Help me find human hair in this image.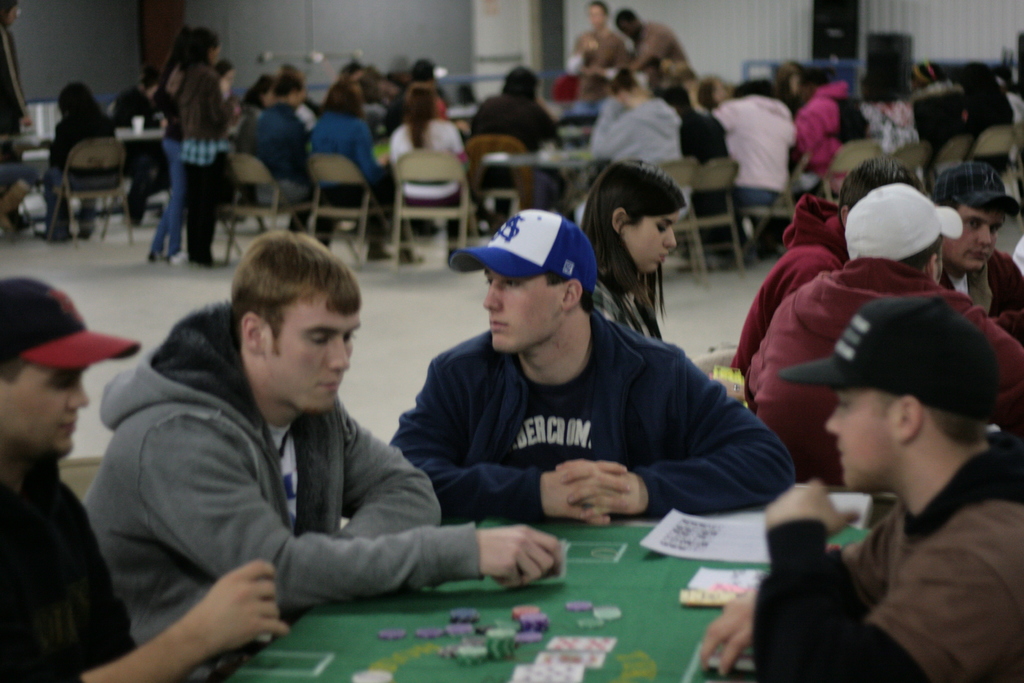
Found it: bbox(275, 71, 306, 96).
